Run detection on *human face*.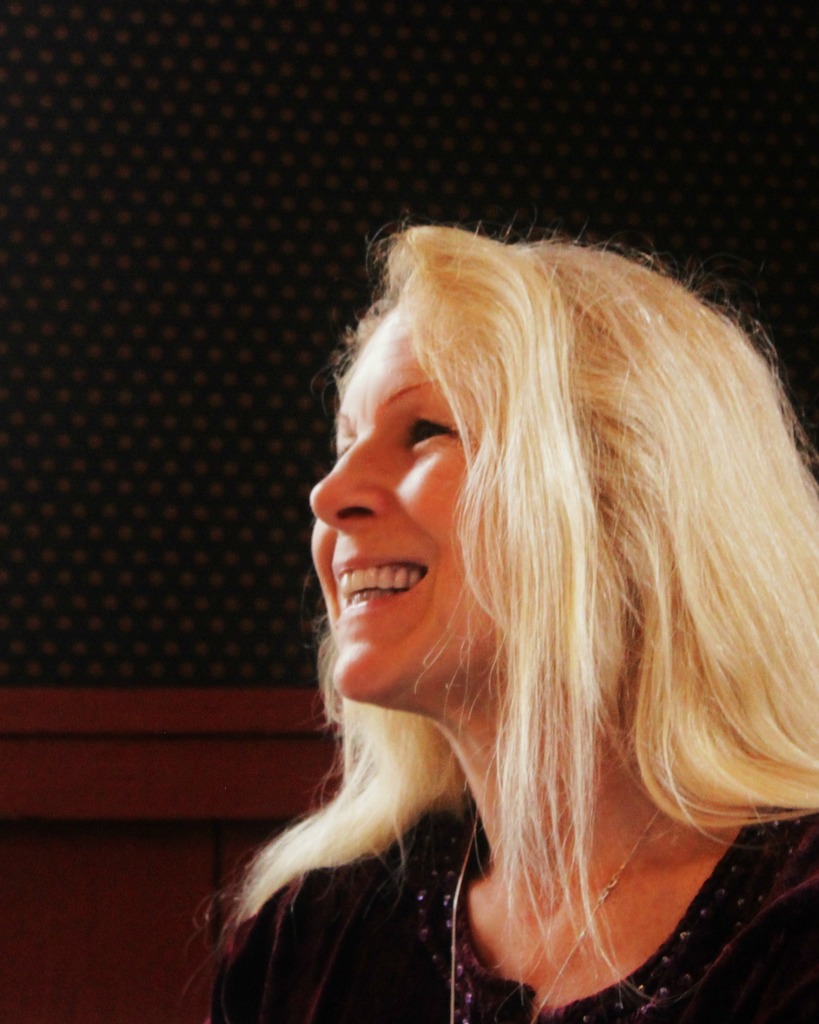
Result: detection(305, 308, 511, 700).
